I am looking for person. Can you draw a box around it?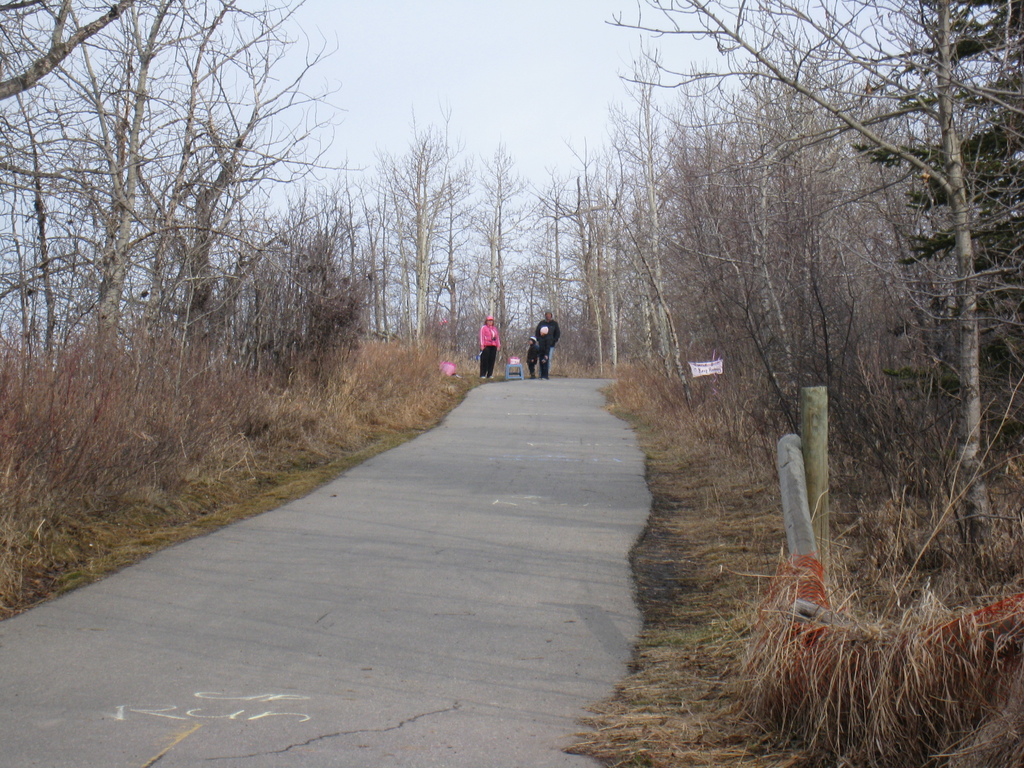
Sure, the bounding box is [x1=535, y1=309, x2=561, y2=372].
